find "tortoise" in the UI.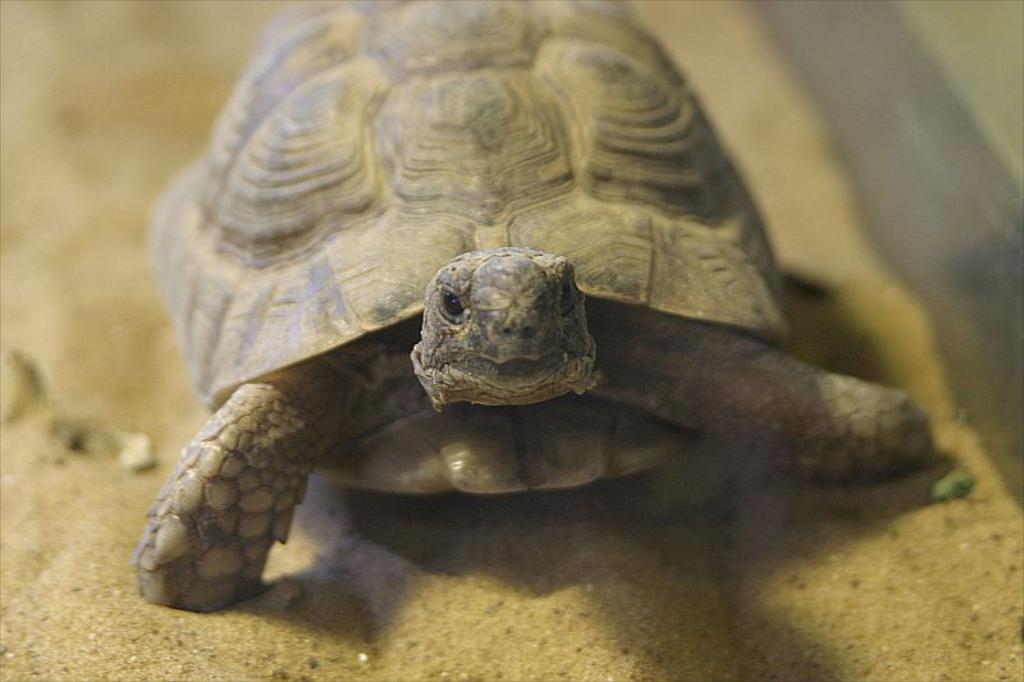
UI element at (x1=128, y1=0, x2=931, y2=605).
